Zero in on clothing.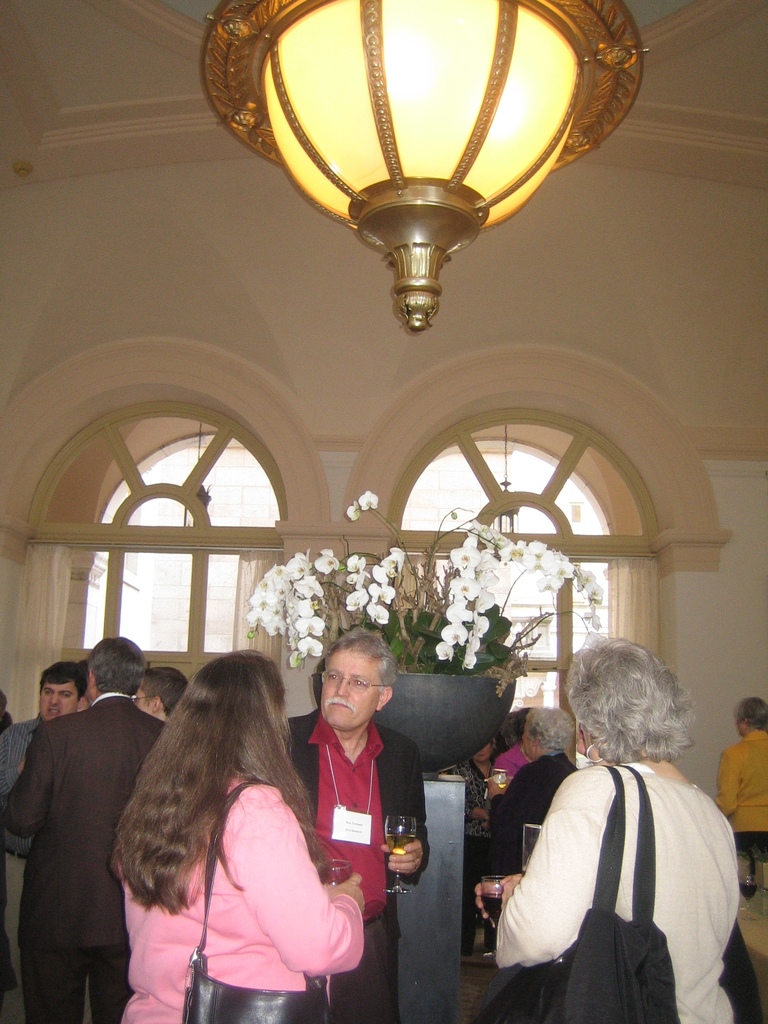
Zeroed in: bbox(287, 708, 431, 1023).
